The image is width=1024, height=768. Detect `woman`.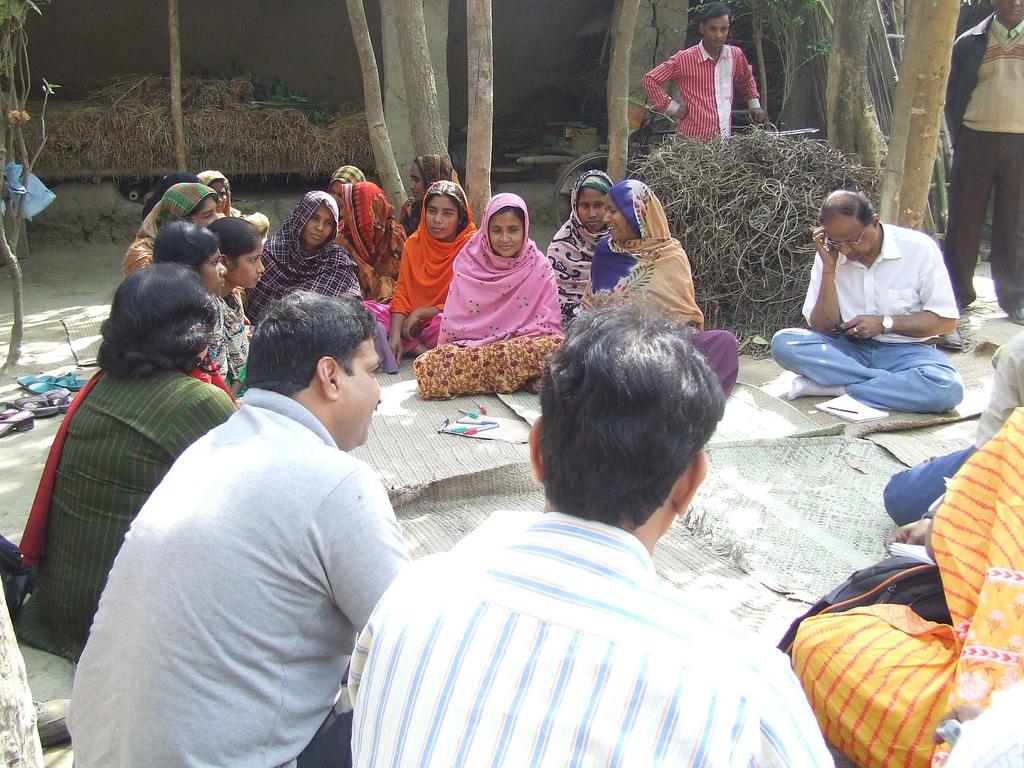
Detection: <box>173,169,273,262</box>.
